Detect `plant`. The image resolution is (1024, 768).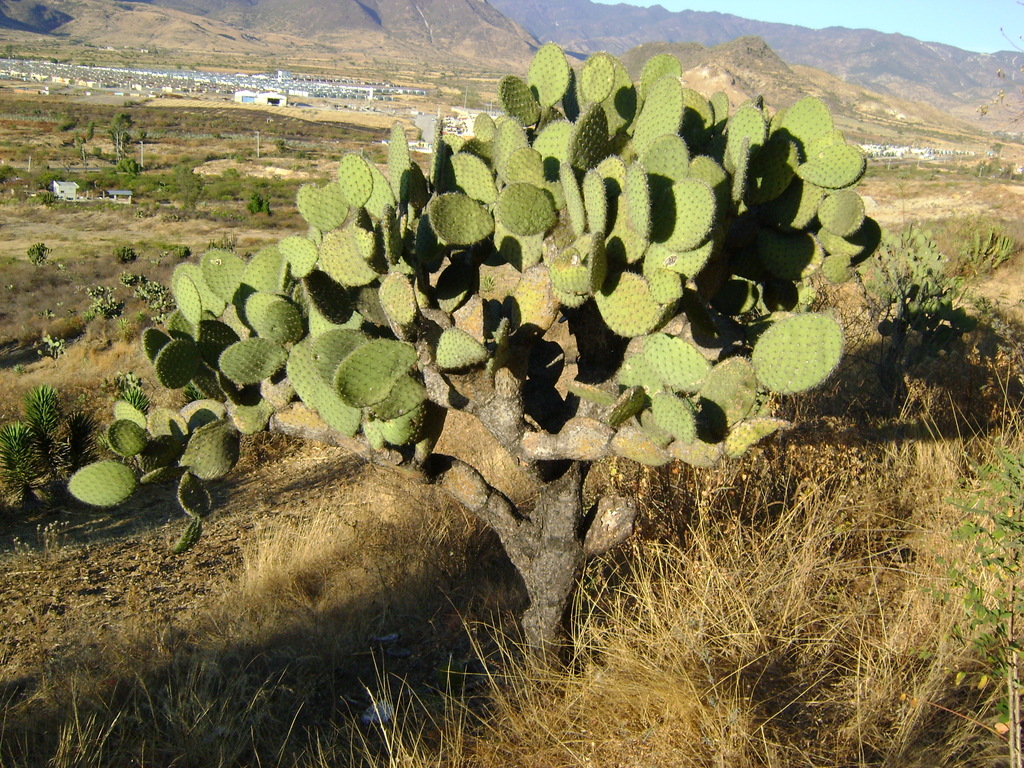
left=897, top=434, right=1023, bottom=767.
